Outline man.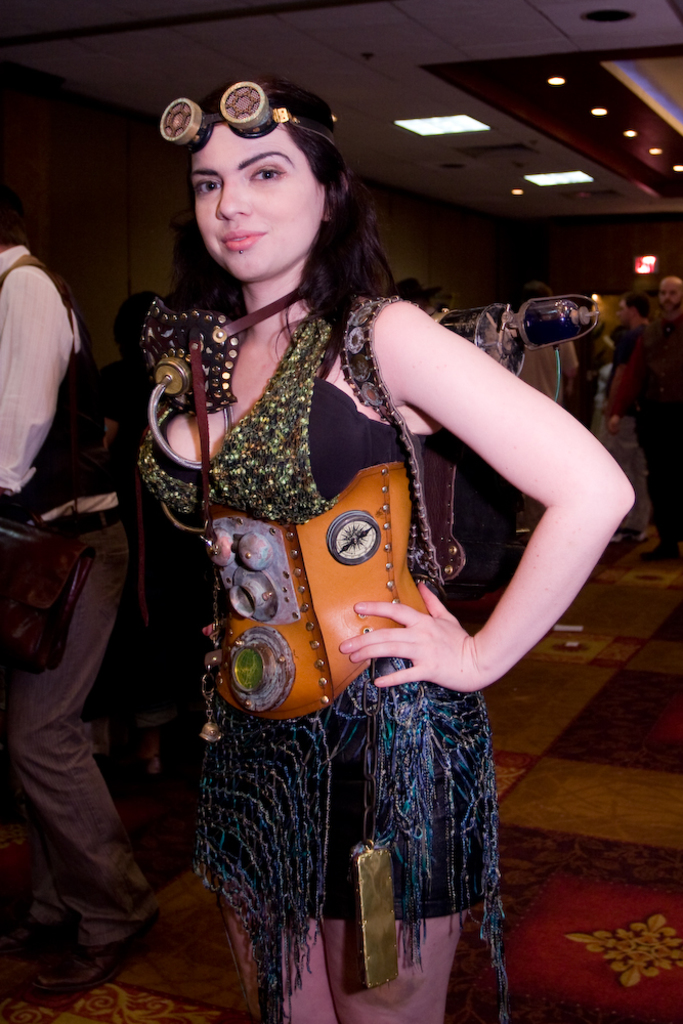
Outline: 9/210/168/1023.
